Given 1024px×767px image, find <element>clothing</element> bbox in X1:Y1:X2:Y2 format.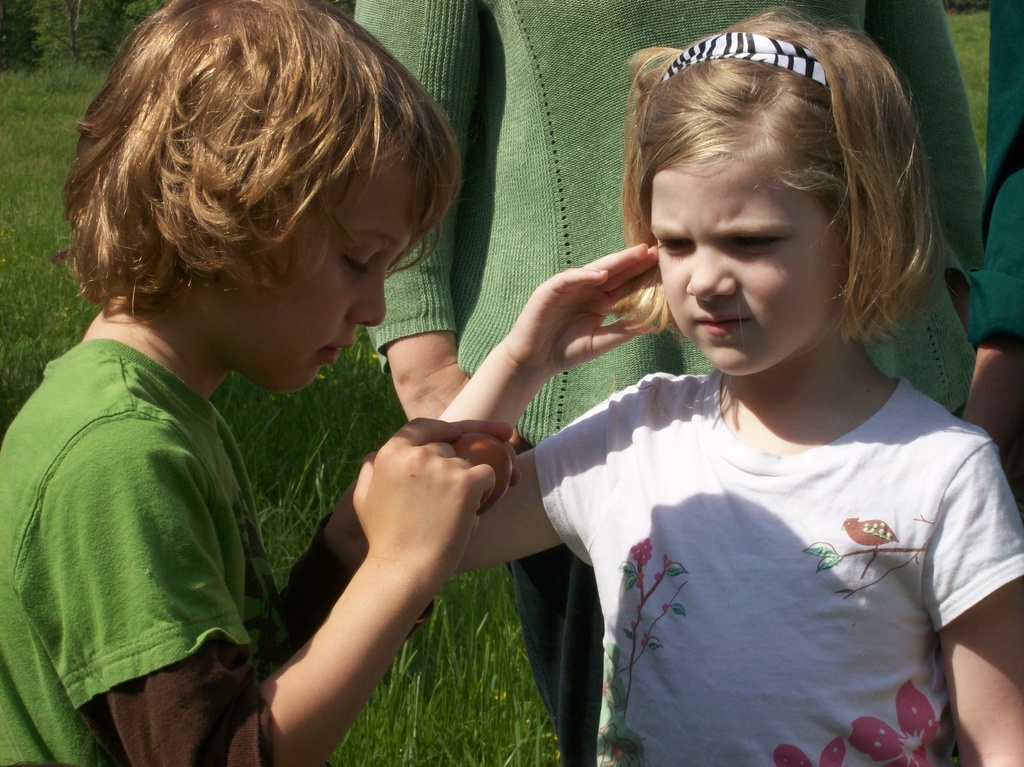
518:308:1008:757.
